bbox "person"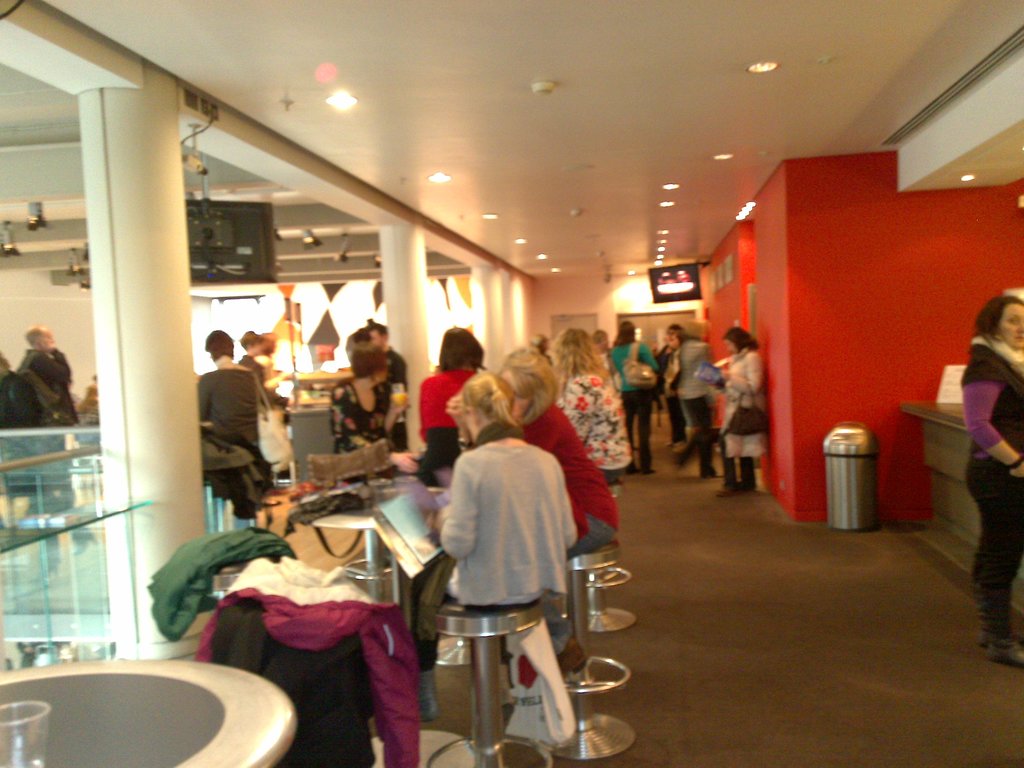
Rect(239, 328, 272, 394)
